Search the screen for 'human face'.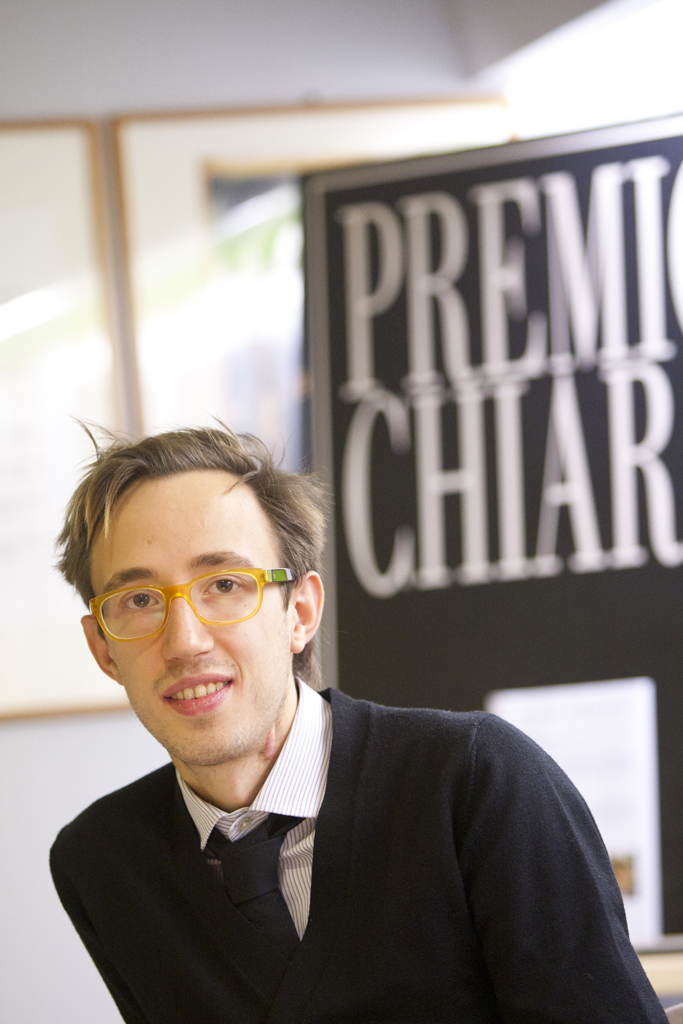
Found at box(84, 473, 295, 769).
